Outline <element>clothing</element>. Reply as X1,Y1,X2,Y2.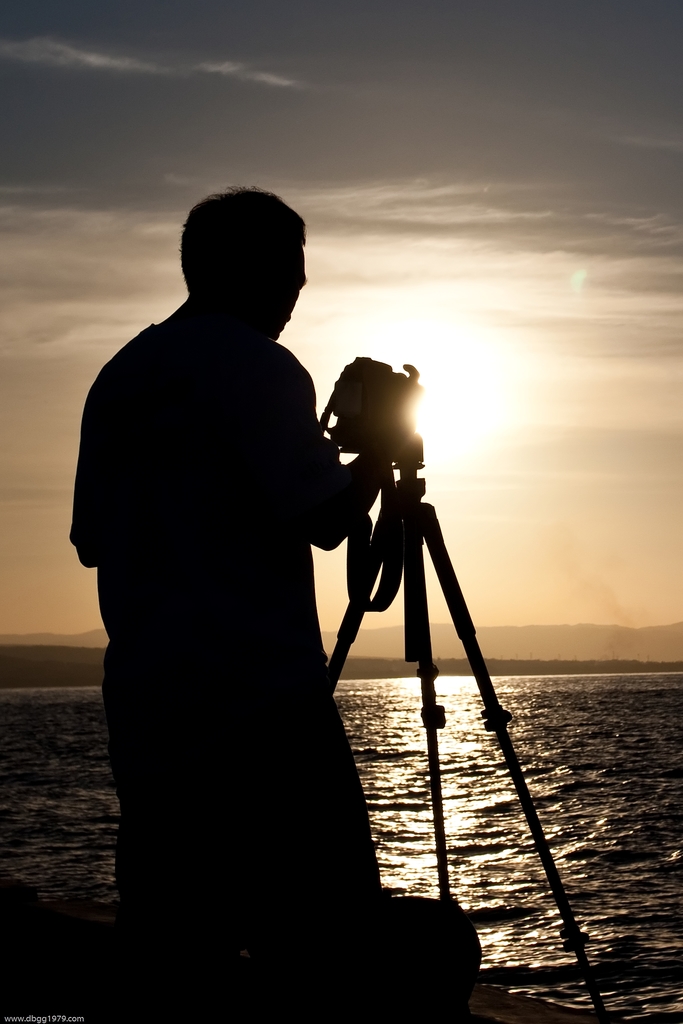
126,346,382,946.
